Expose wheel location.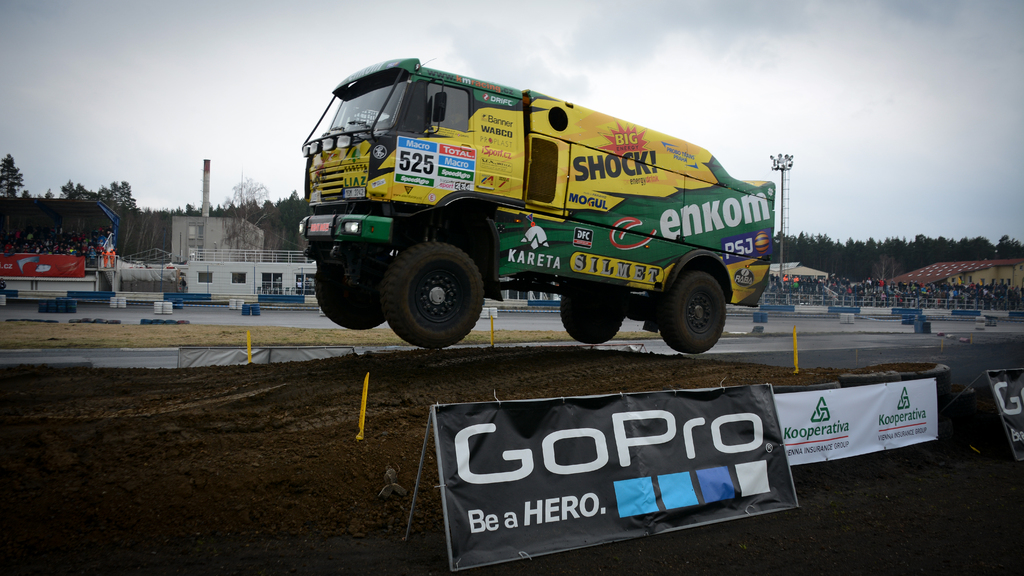
Exposed at pyautogui.locateOnScreen(385, 235, 484, 348).
